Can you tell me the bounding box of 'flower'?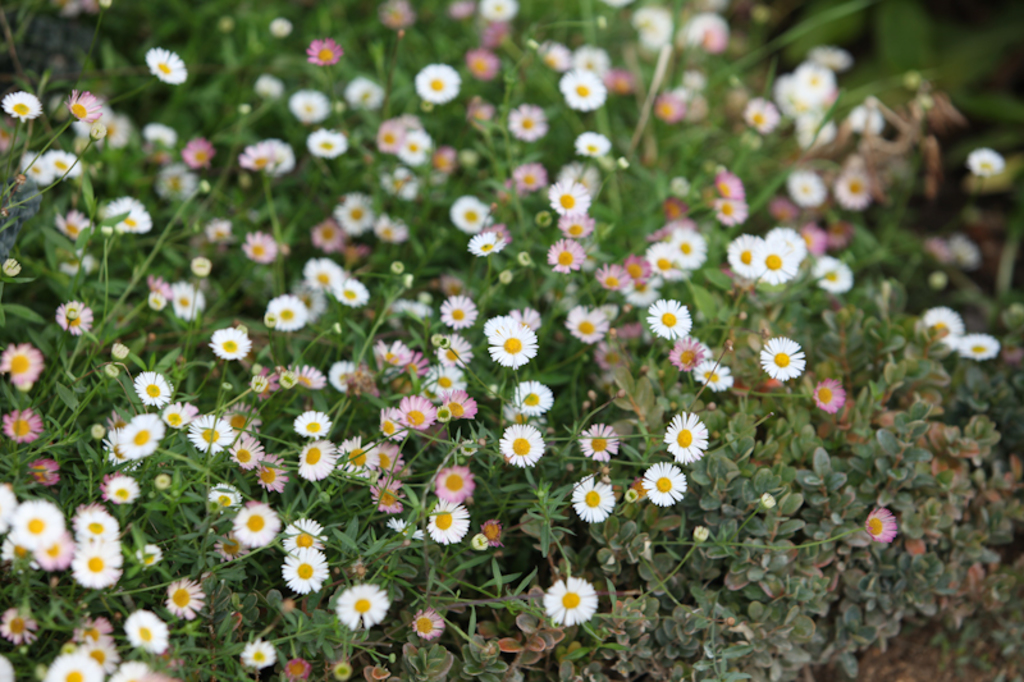
(left=100, top=476, right=141, bottom=508).
